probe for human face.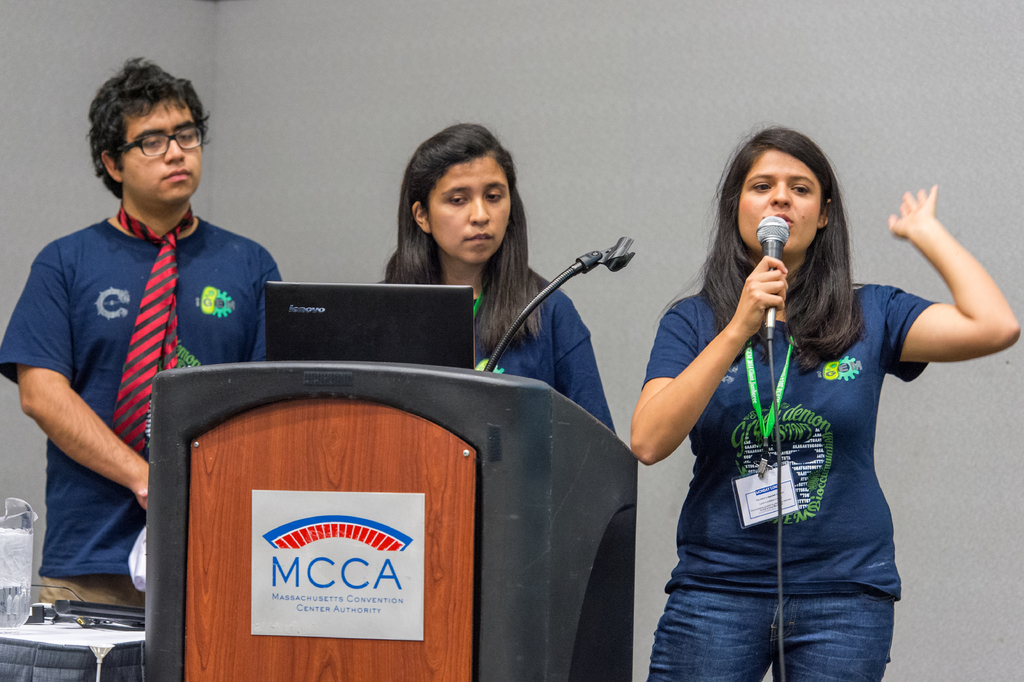
Probe result: rect(121, 98, 201, 202).
